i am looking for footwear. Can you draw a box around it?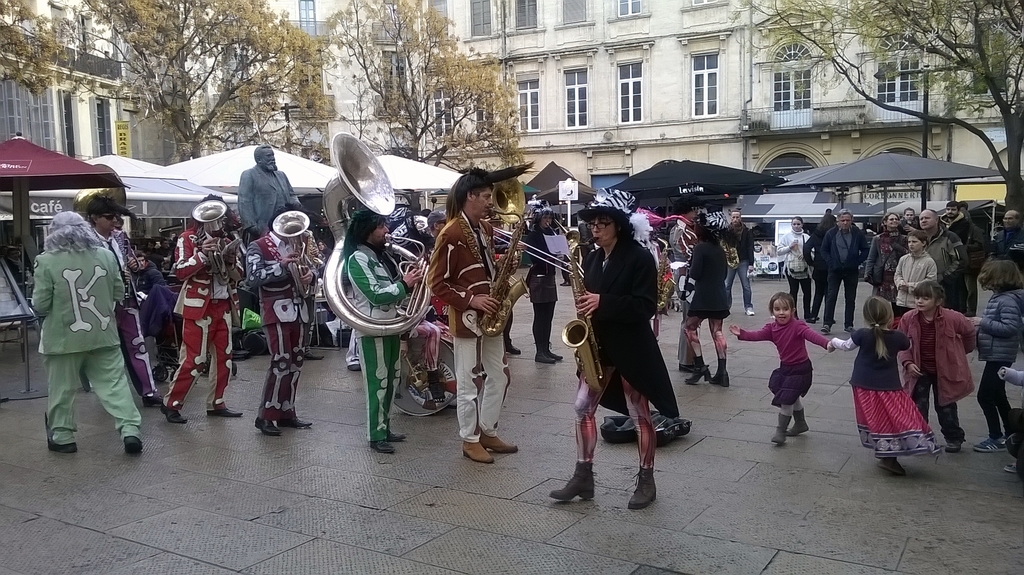
Sure, the bounding box is rect(273, 414, 316, 429).
